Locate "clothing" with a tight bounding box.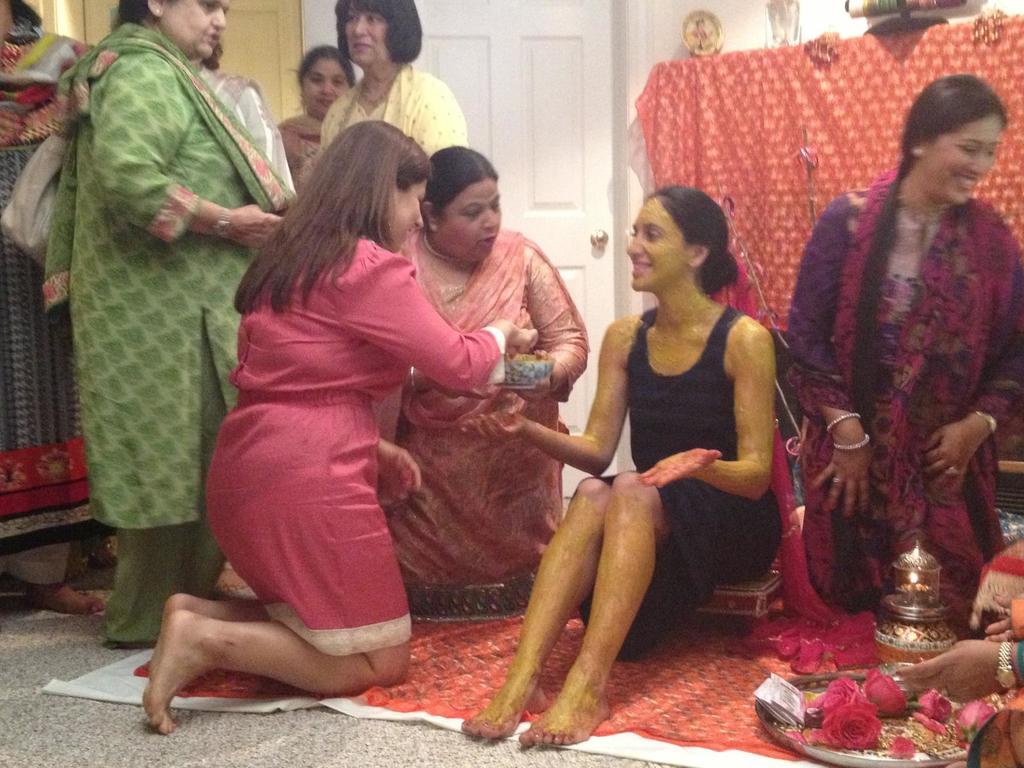
bbox=[319, 58, 470, 157].
